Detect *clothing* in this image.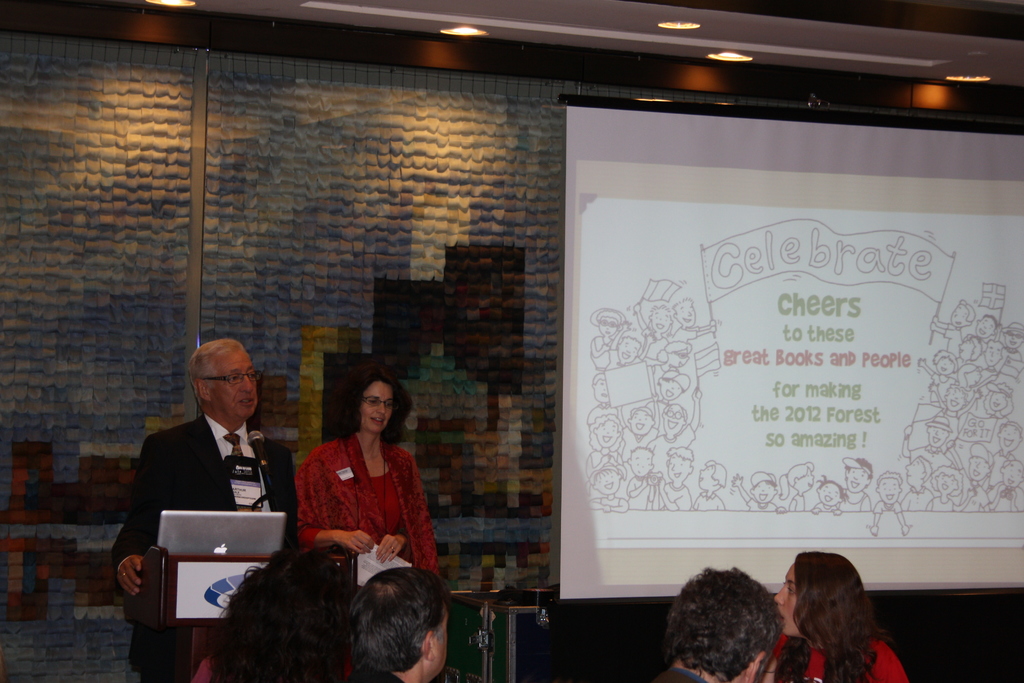
Detection: (769,631,913,682).
